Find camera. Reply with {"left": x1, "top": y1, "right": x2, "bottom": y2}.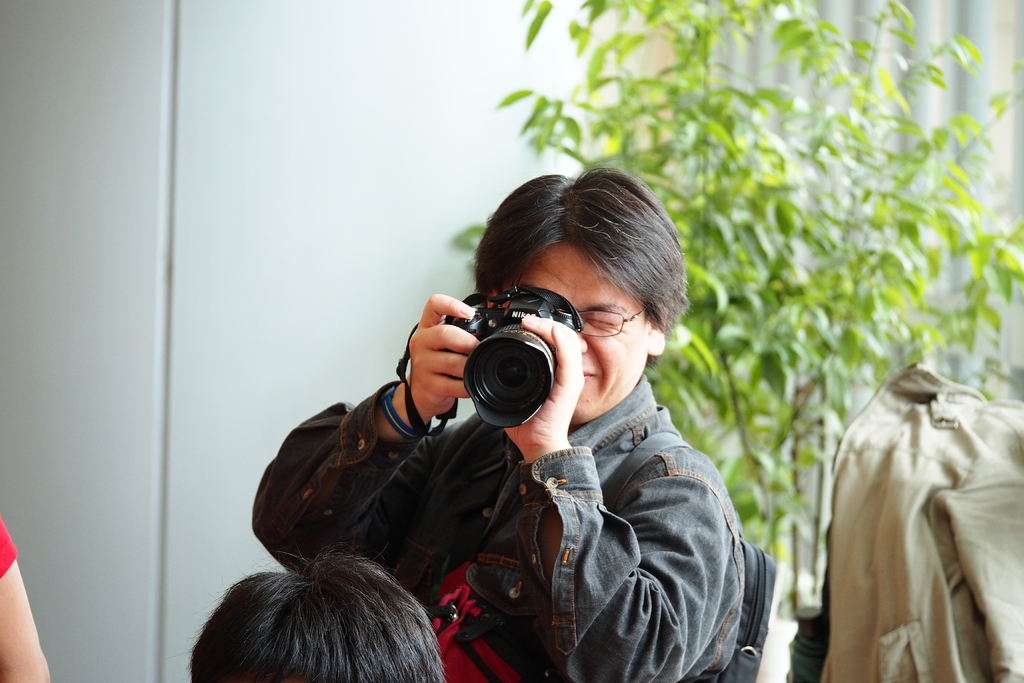
{"left": 420, "top": 285, "right": 582, "bottom": 437}.
